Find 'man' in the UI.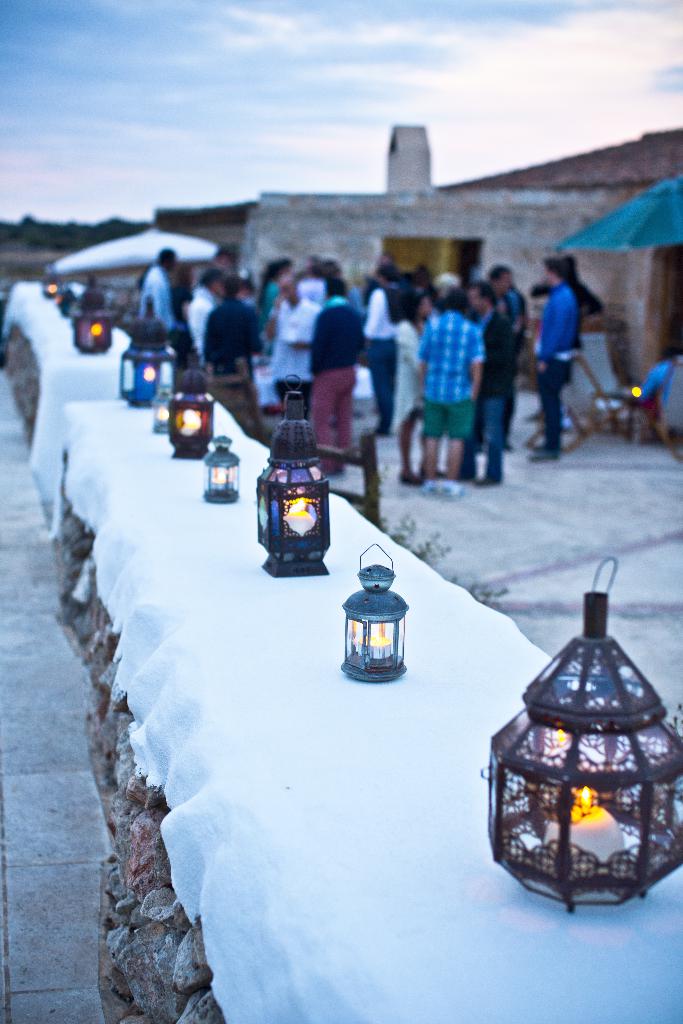
UI element at Rect(284, 254, 346, 312).
